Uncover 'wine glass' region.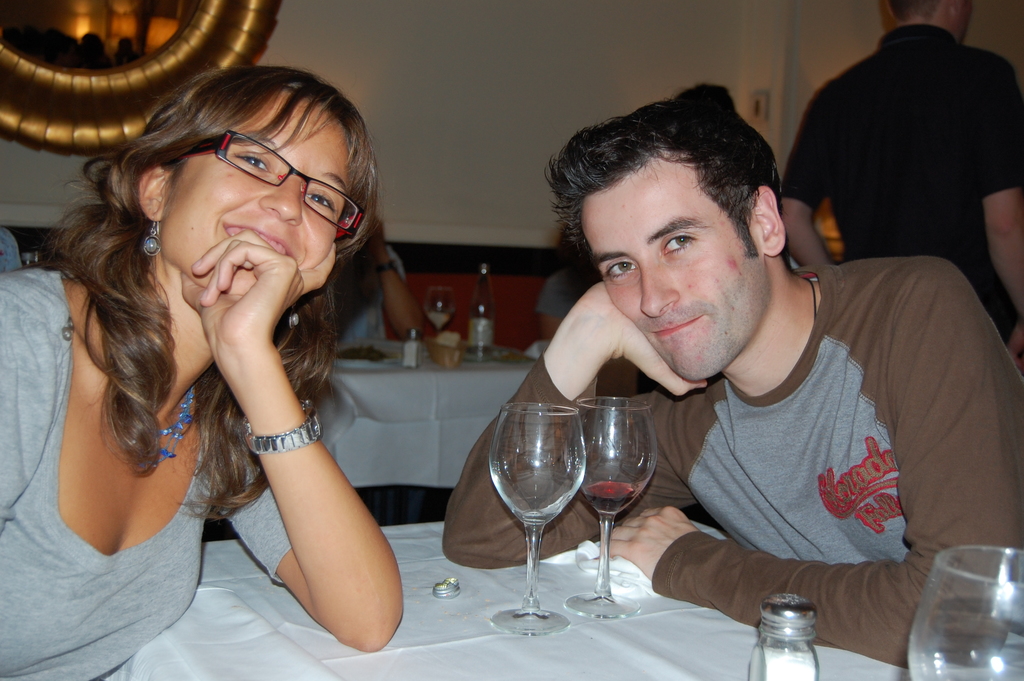
Uncovered: <bbox>908, 548, 1023, 680</bbox>.
